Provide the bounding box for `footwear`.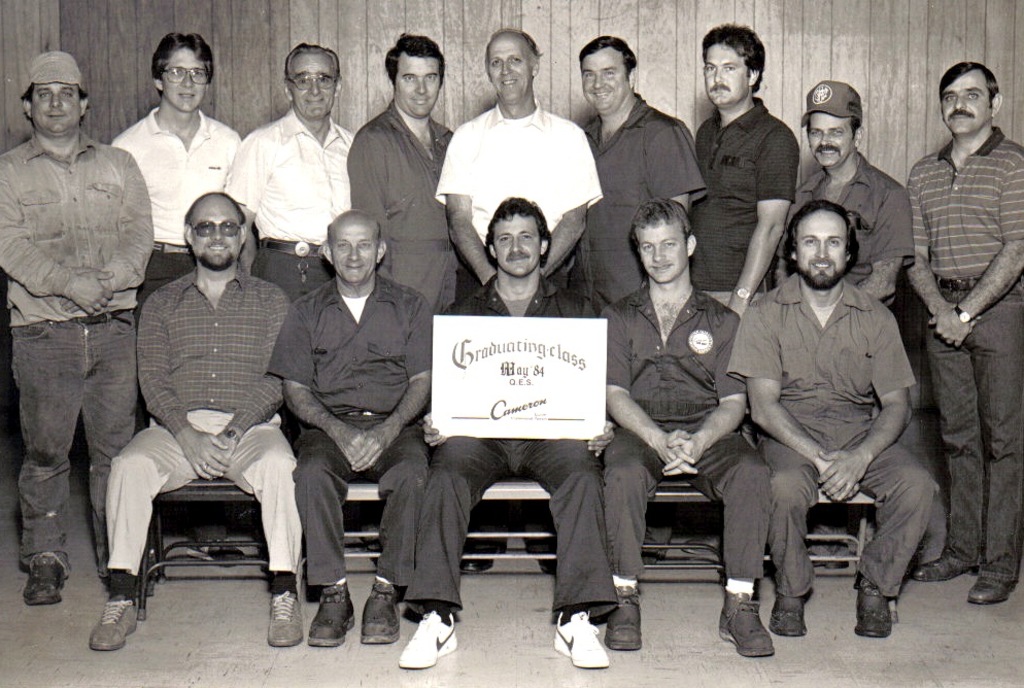
pyautogui.locateOnScreen(181, 537, 254, 569).
